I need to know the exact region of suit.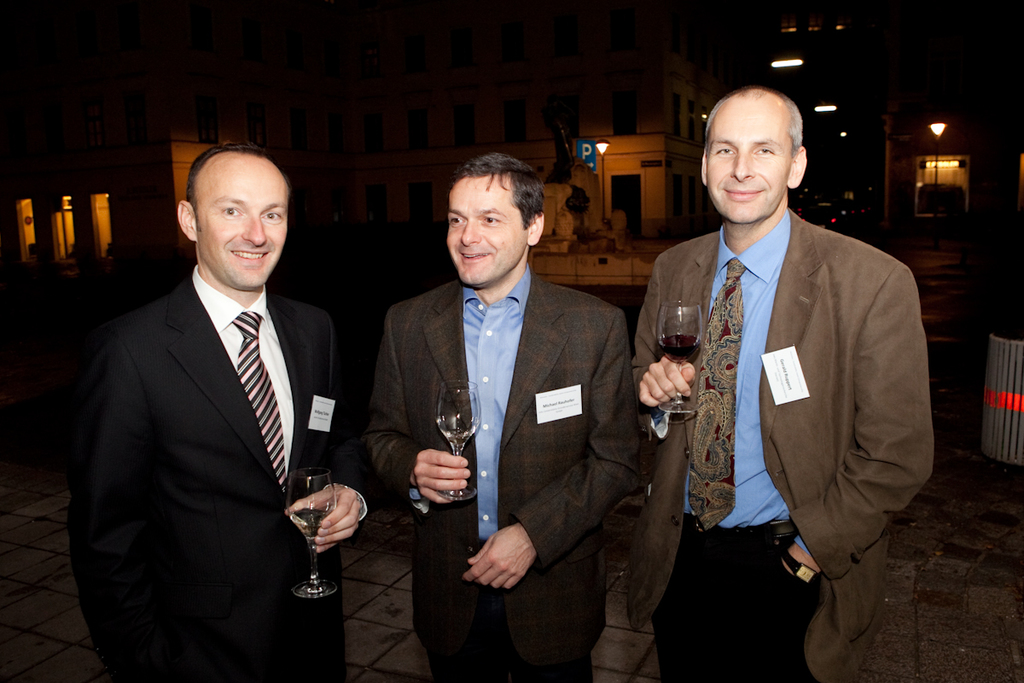
Region: x1=67 y1=141 x2=369 y2=682.
